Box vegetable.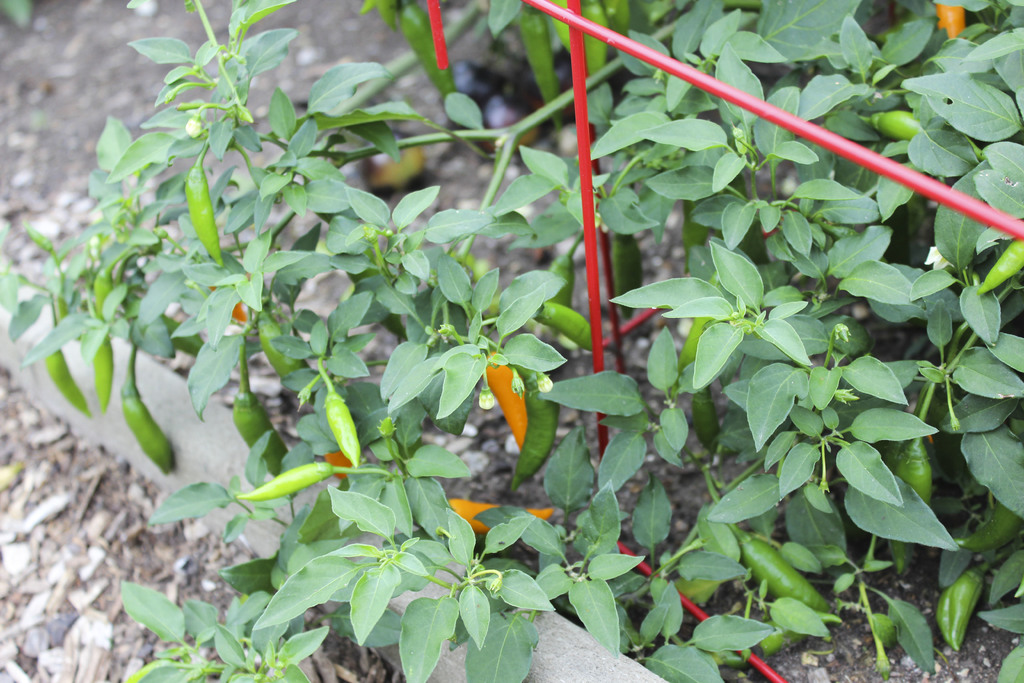
left=860, top=114, right=986, bottom=165.
